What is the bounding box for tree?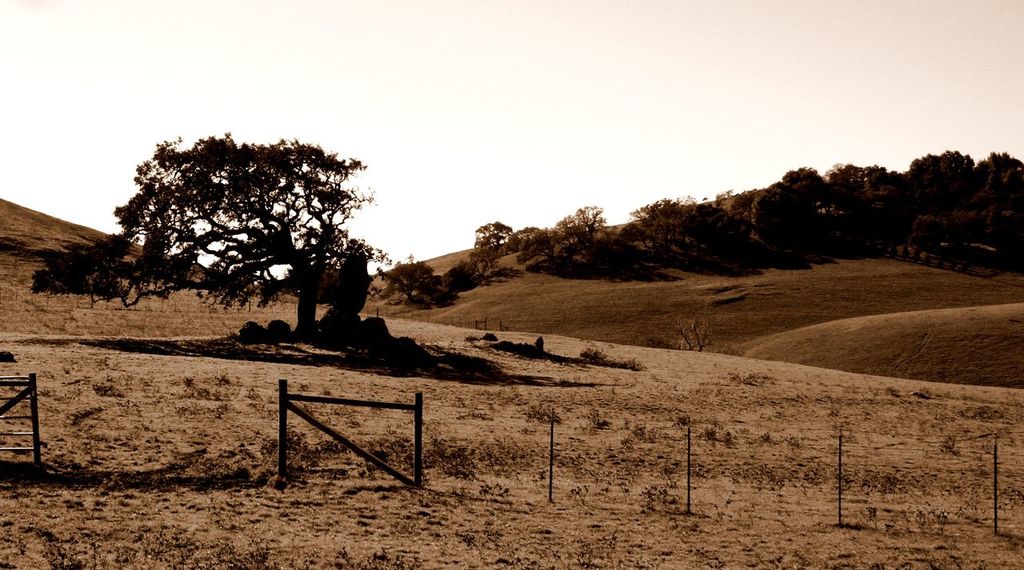
(26, 127, 394, 331).
